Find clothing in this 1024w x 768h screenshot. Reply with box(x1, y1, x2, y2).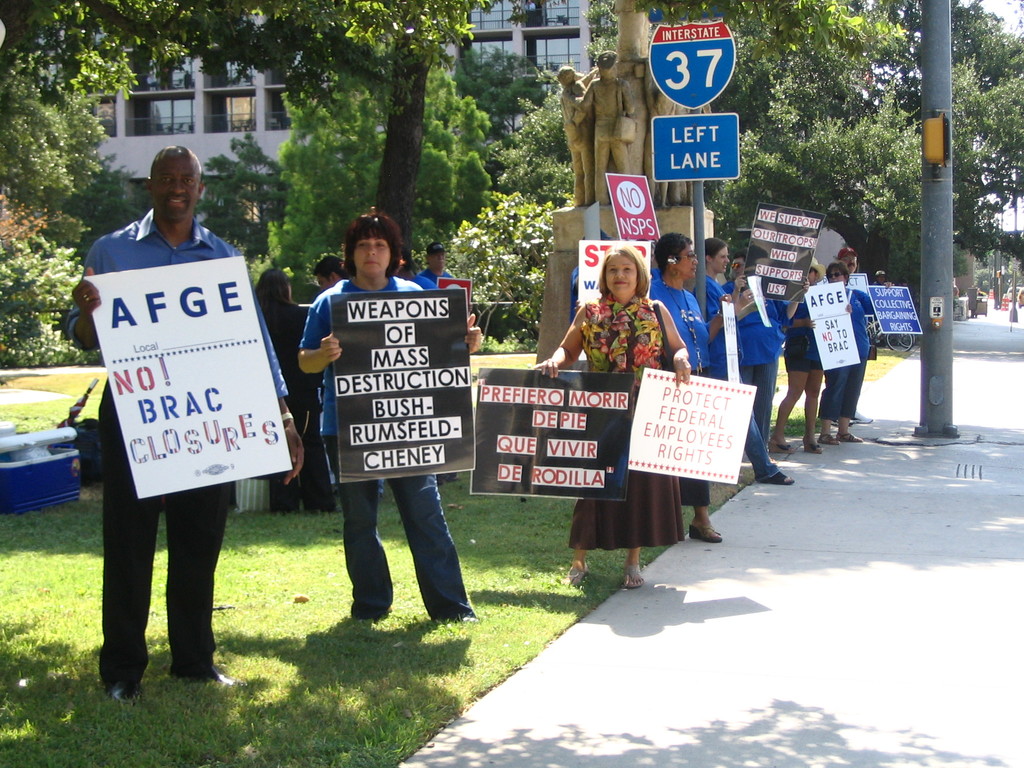
box(293, 279, 477, 618).
